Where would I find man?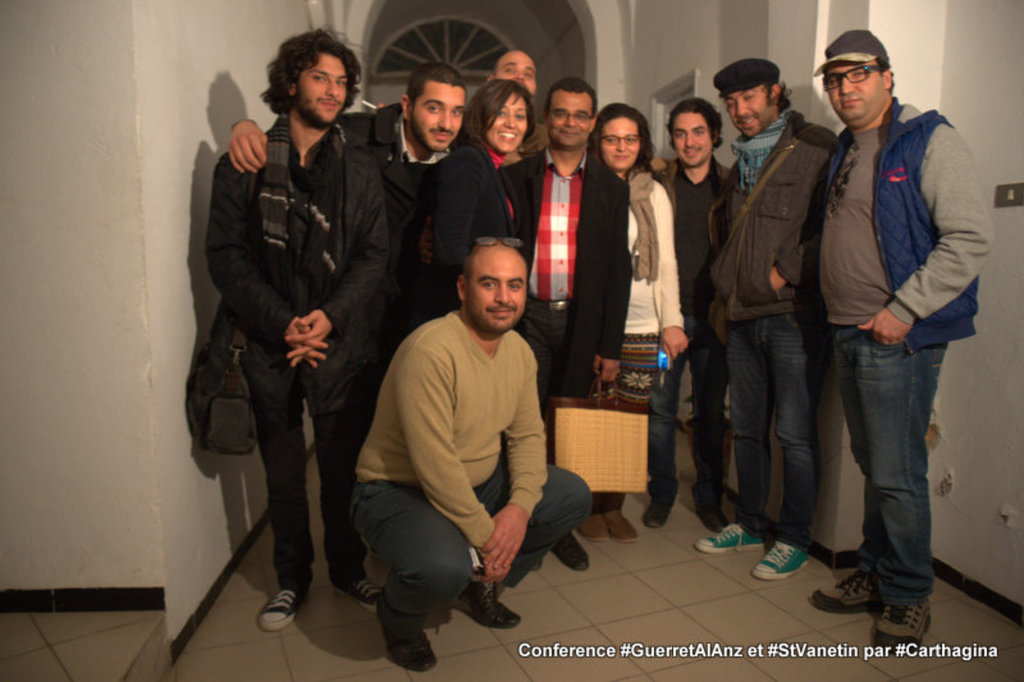
At [489, 46, 552, 170].
